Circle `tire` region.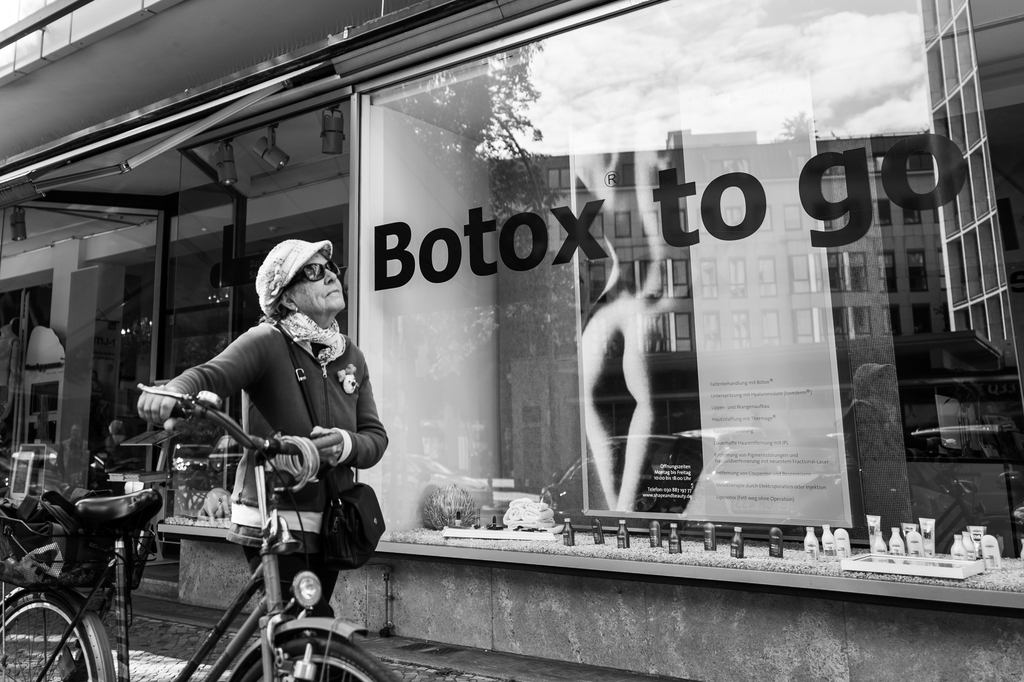
Region: 244,635,394,681.
